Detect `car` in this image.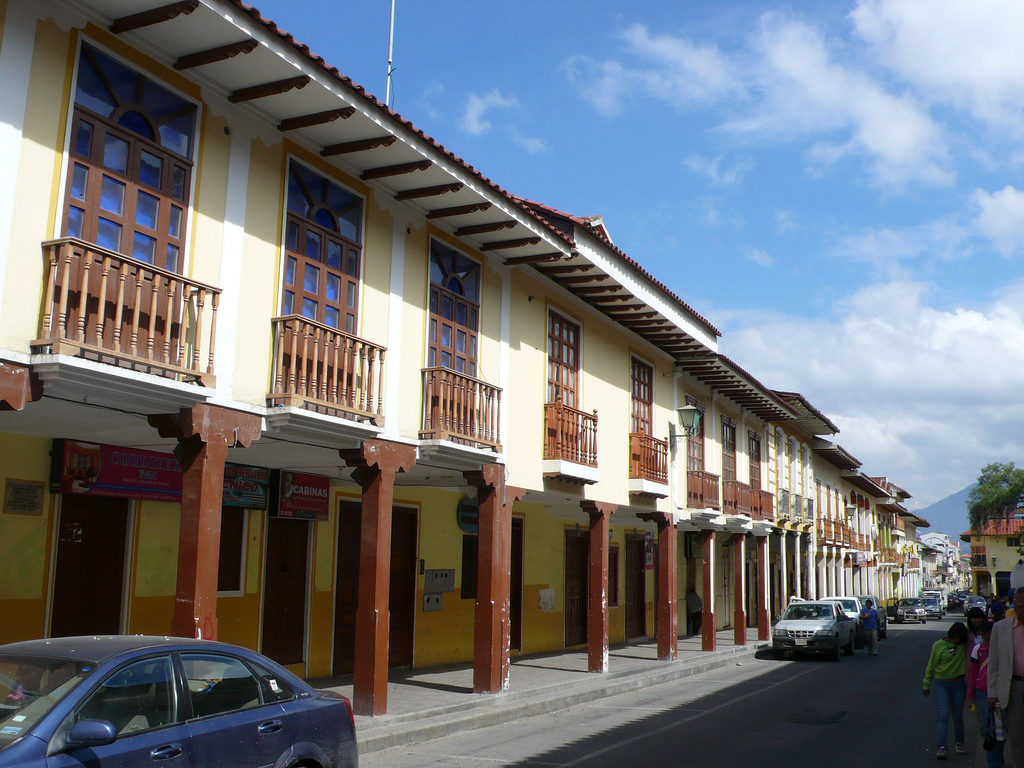
Detection: region(819, 595, 862, 648).
